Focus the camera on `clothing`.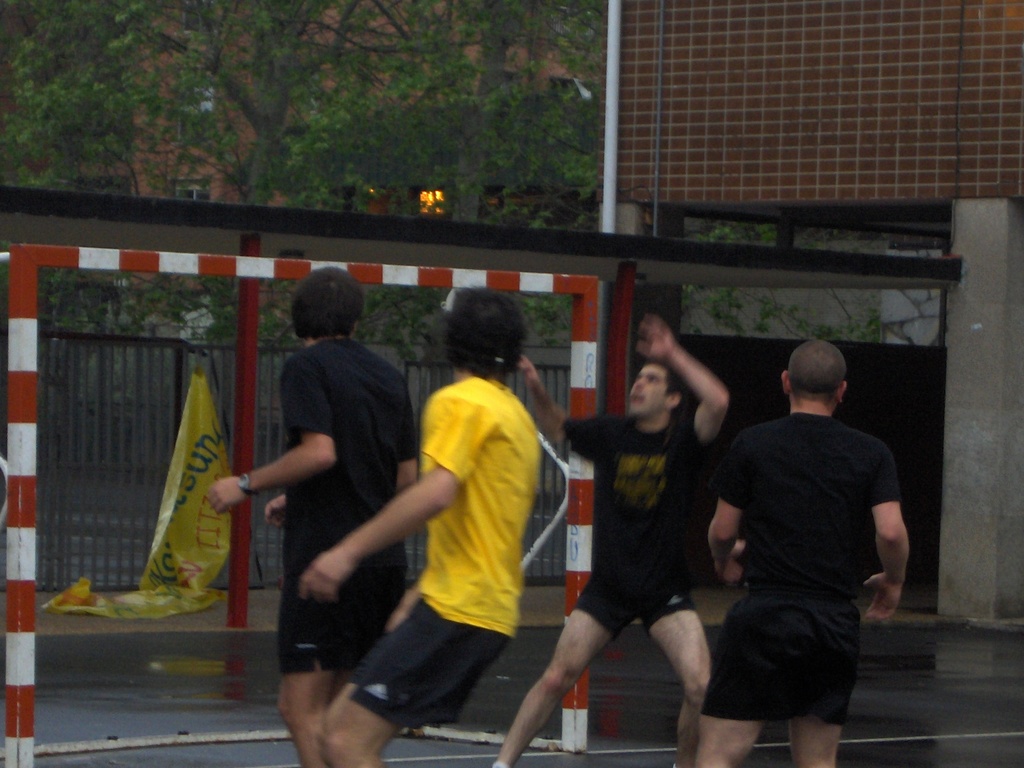
Focus region: box=[703, 365, 904, 729].
